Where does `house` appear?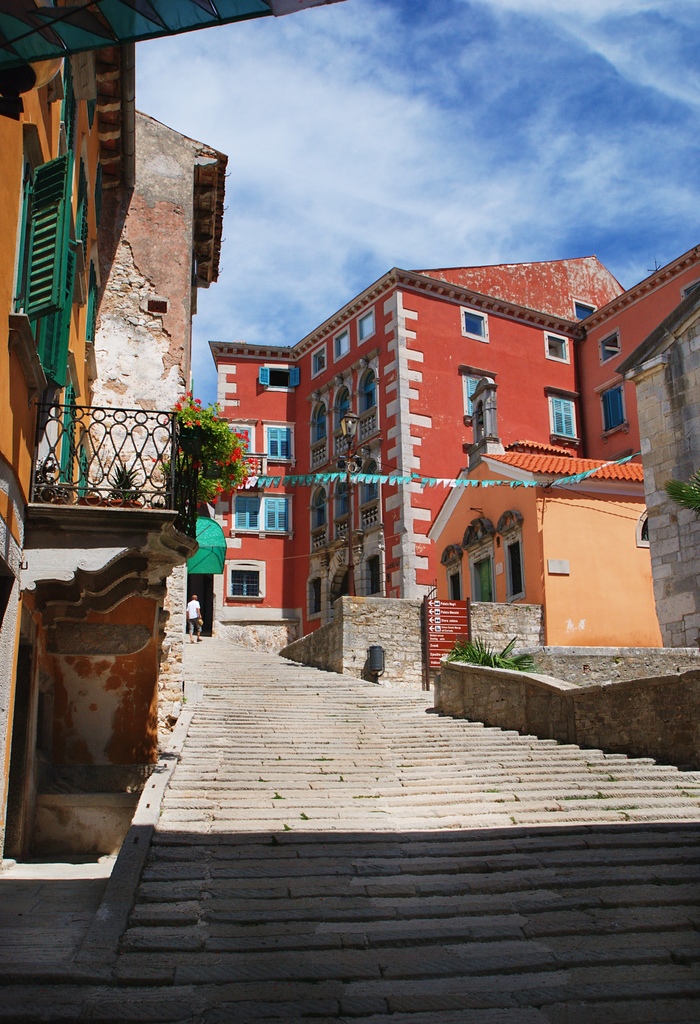
Appears at box(574, 237, 699, 641).
